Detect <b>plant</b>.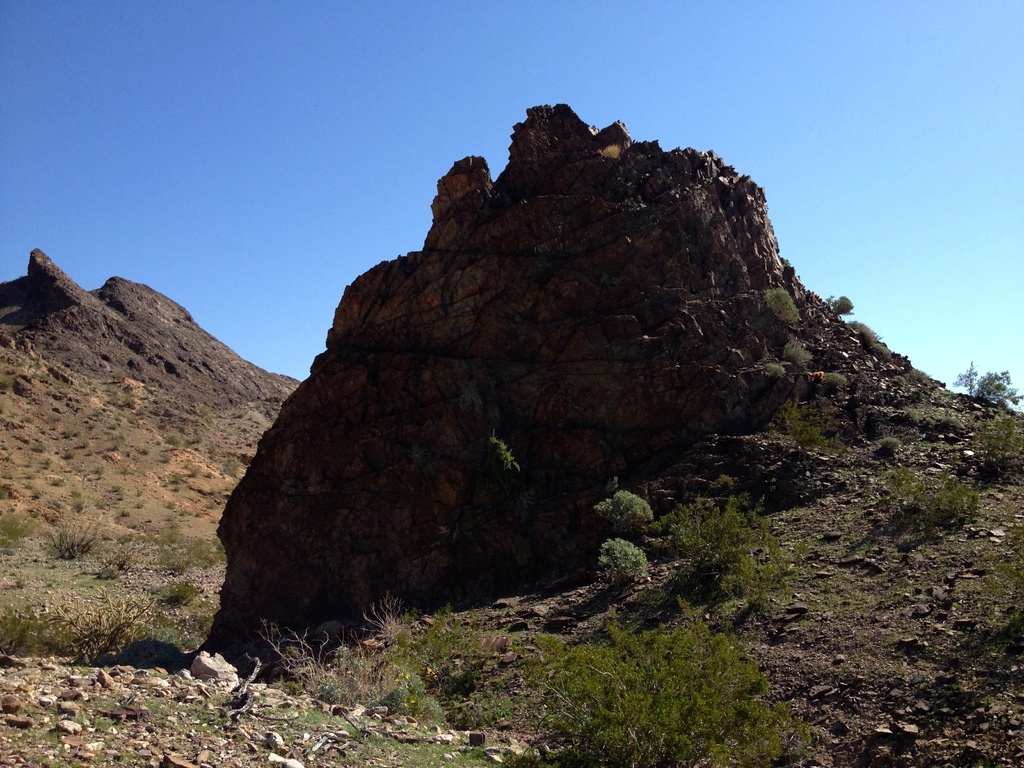
Detected at box(780, 335, 813, 369).
